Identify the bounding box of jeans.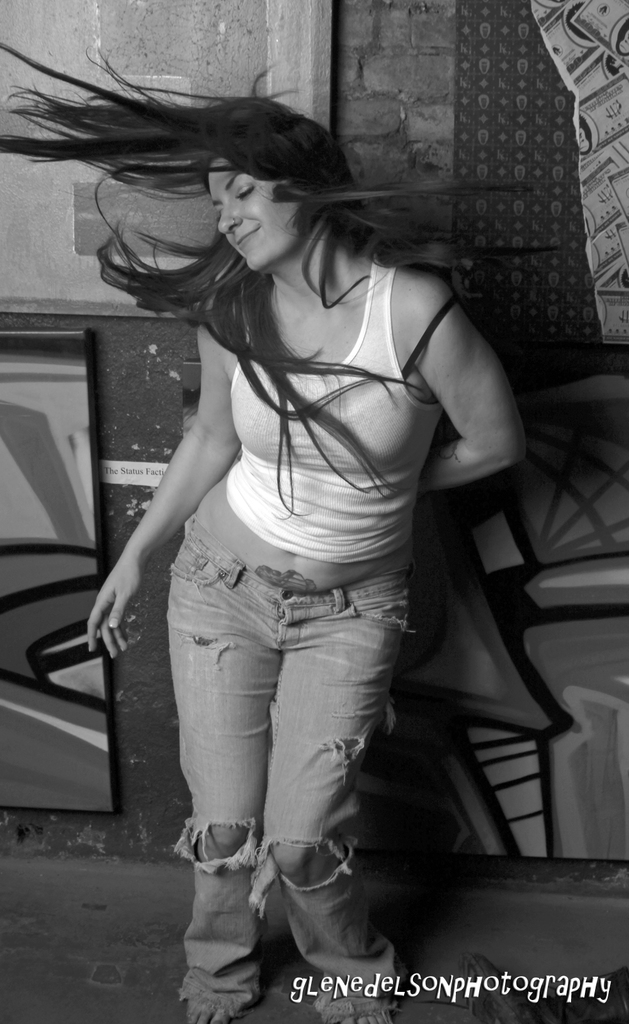
l=166, t=513, r=408, b=1023.
